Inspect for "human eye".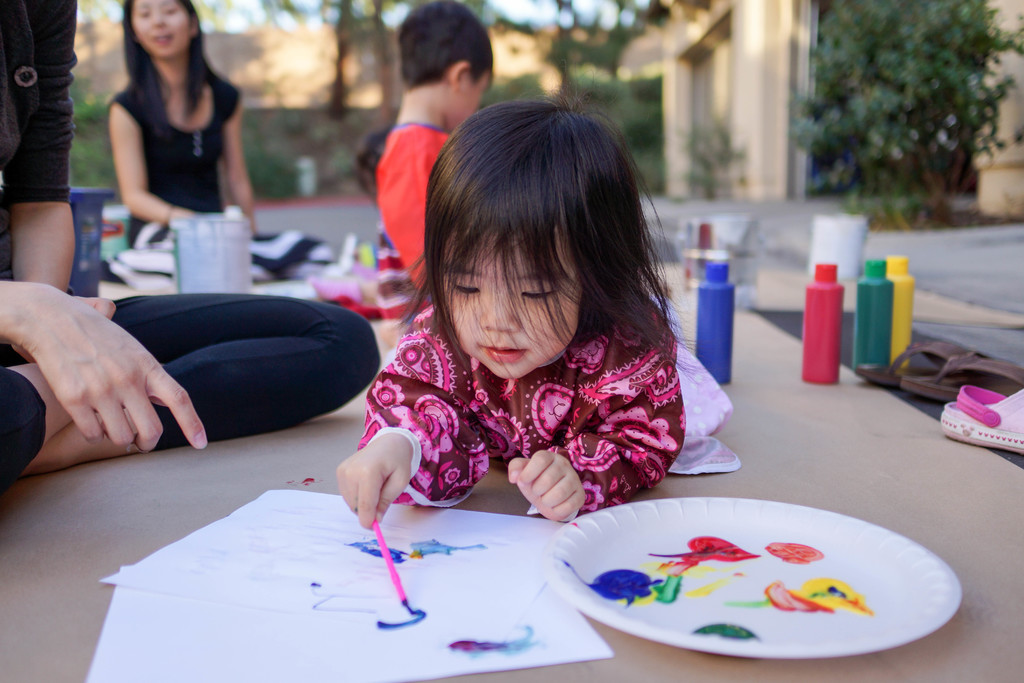
Inspection: bbox(518, 284, 559, 299).
